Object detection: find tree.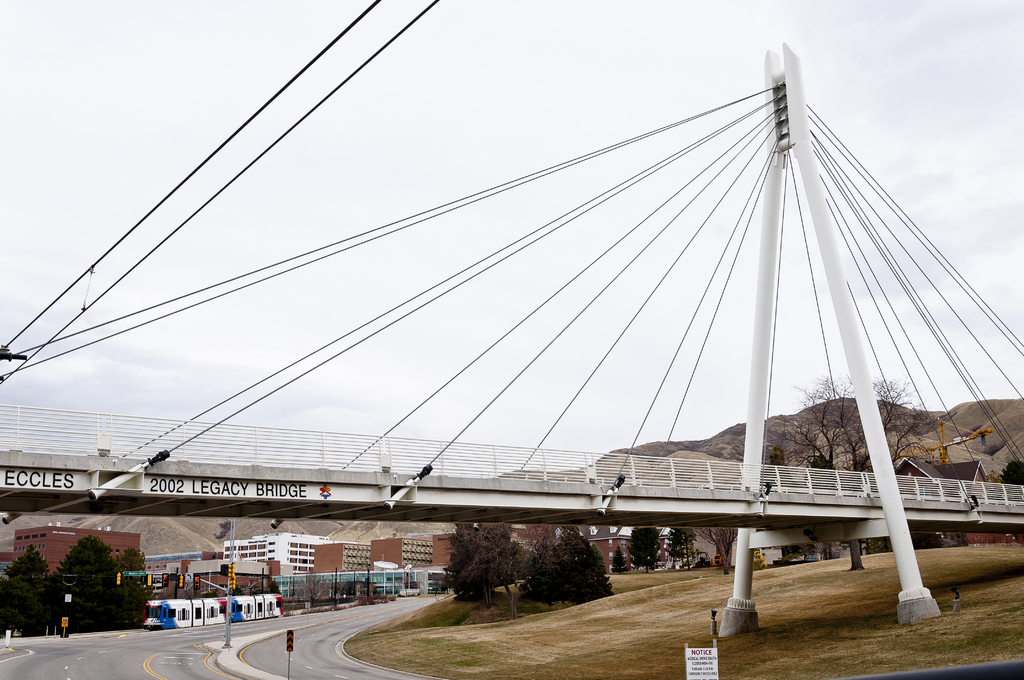
52, 538, 111, 631.
